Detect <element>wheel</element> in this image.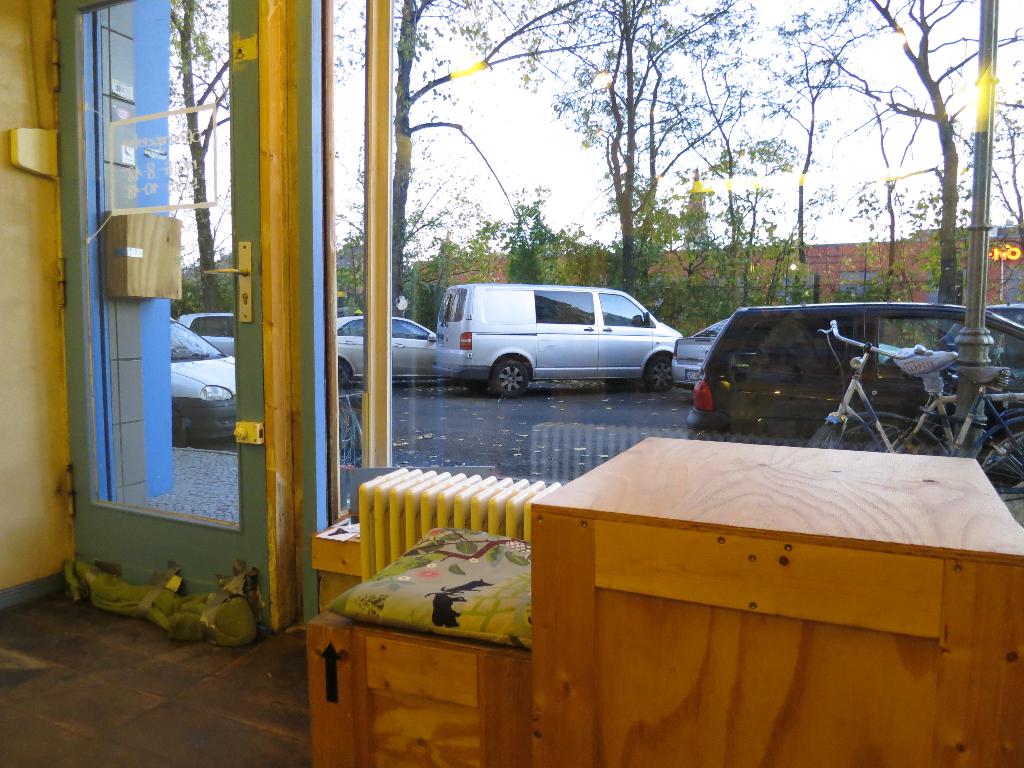
Detection: 806 417 845 450.
